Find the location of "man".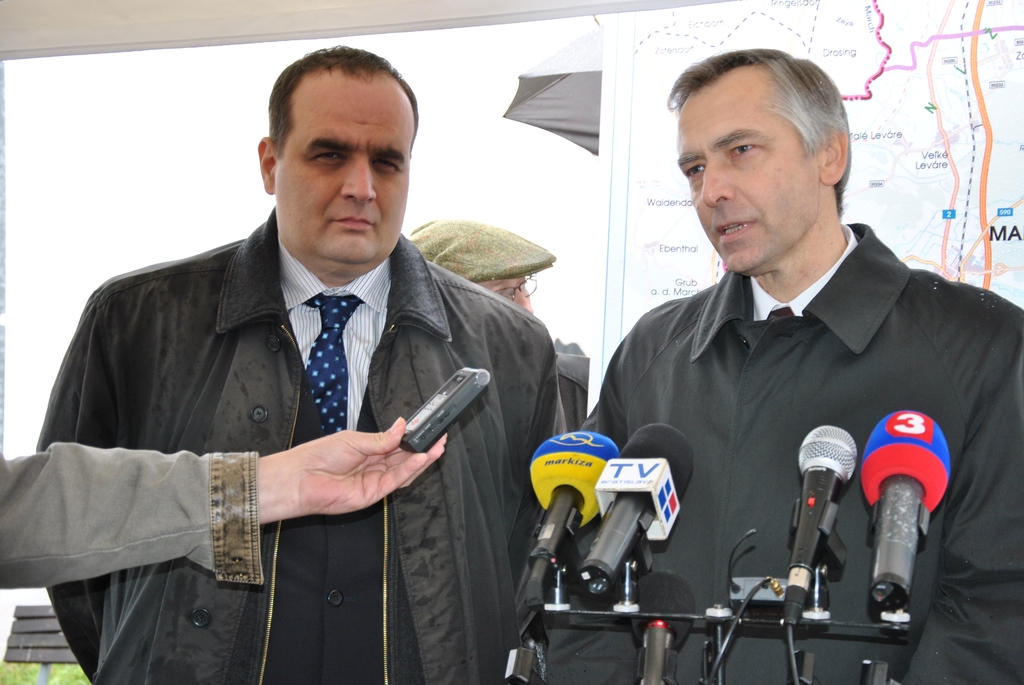
Location: <bbox>35, 45, 568, 684</bbox>.
